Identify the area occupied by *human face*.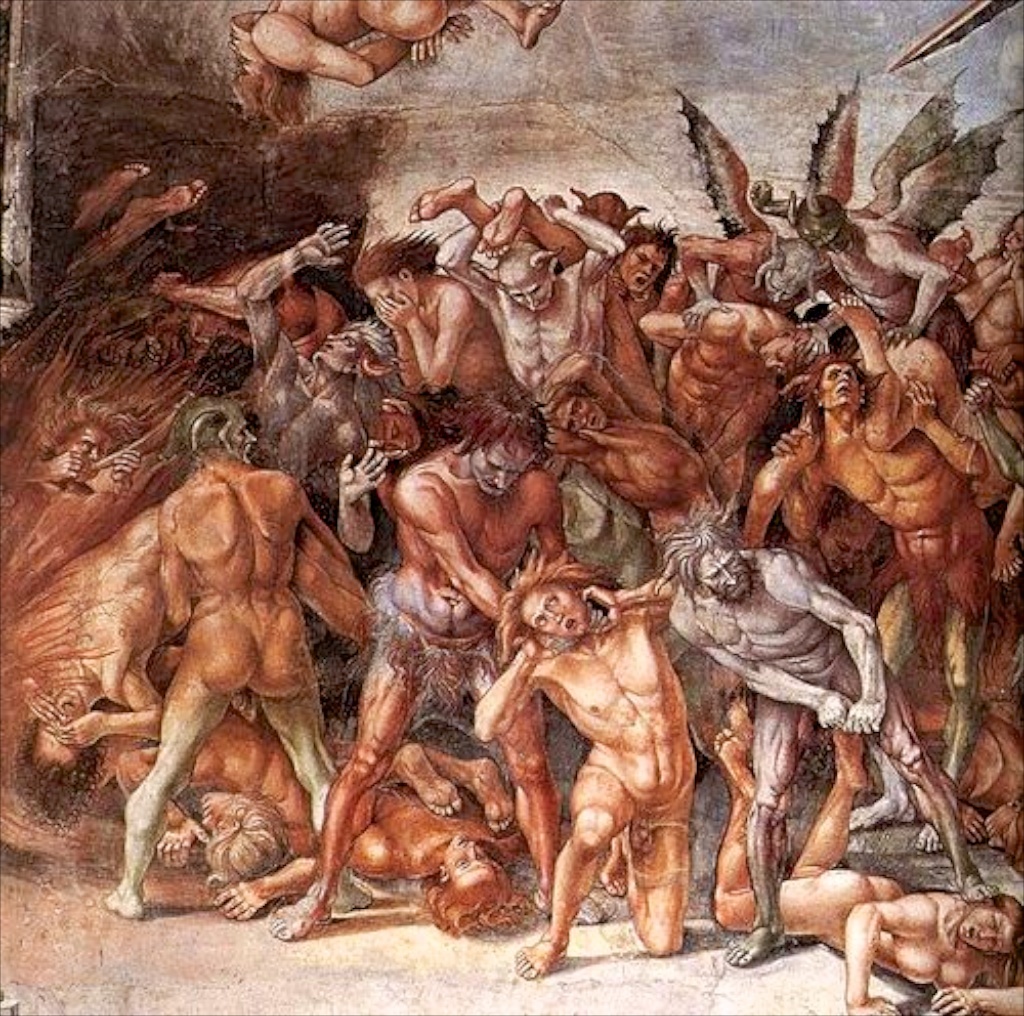
Area: 360/276/412/311.
